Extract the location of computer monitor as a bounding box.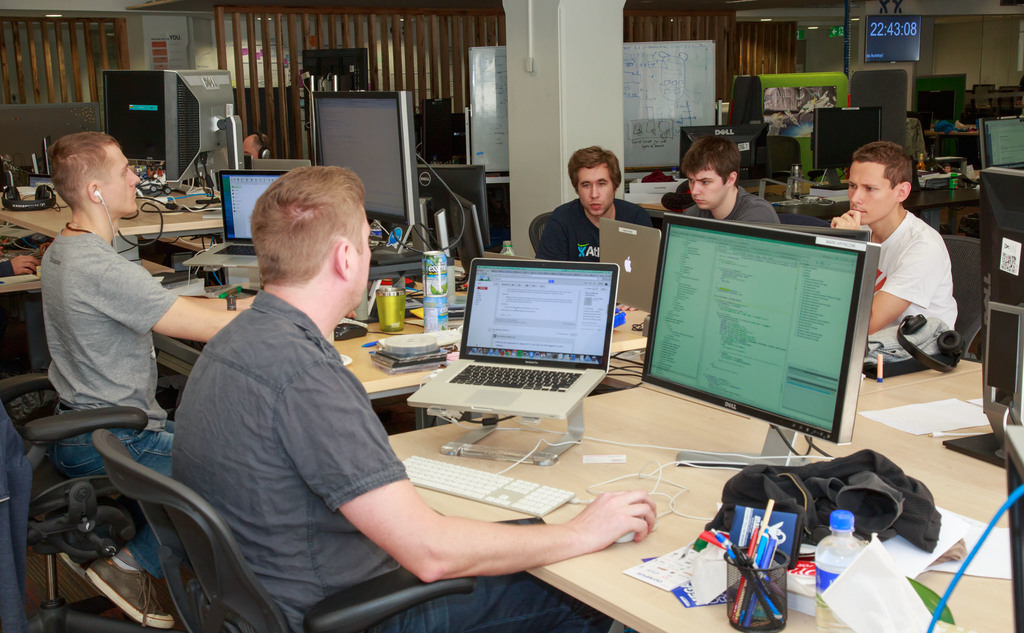
(left=168, top=70, right=249, bottom=212).
